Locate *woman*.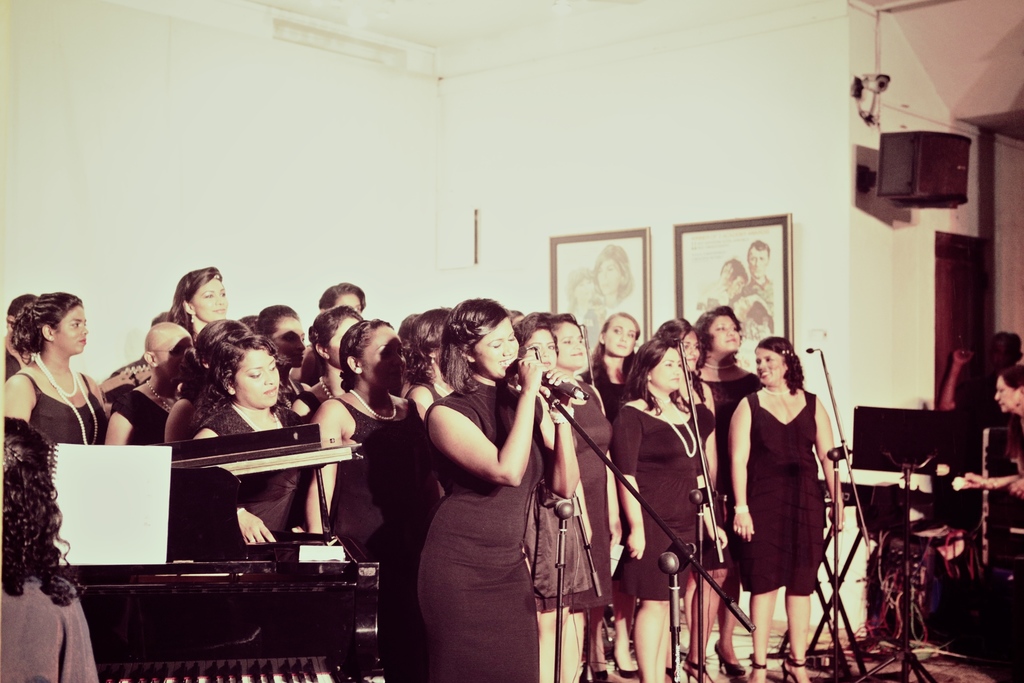
Bounding box: 509/314/598/682.
